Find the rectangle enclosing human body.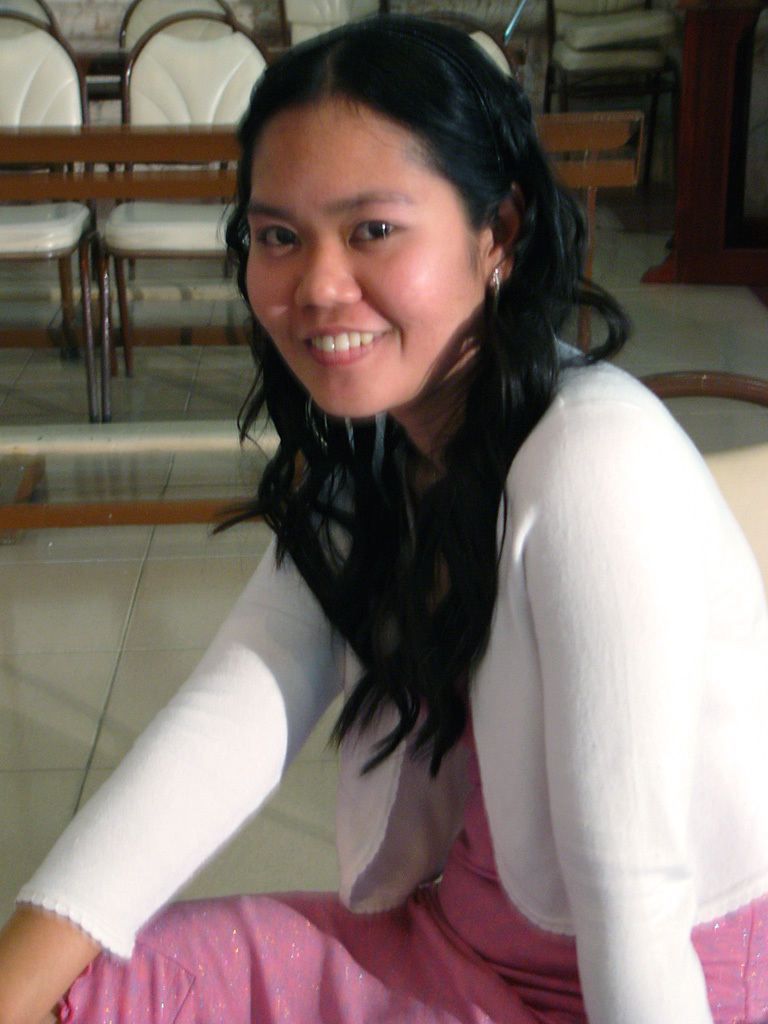
[left=89, top=68, right=751, bottom=1017].
